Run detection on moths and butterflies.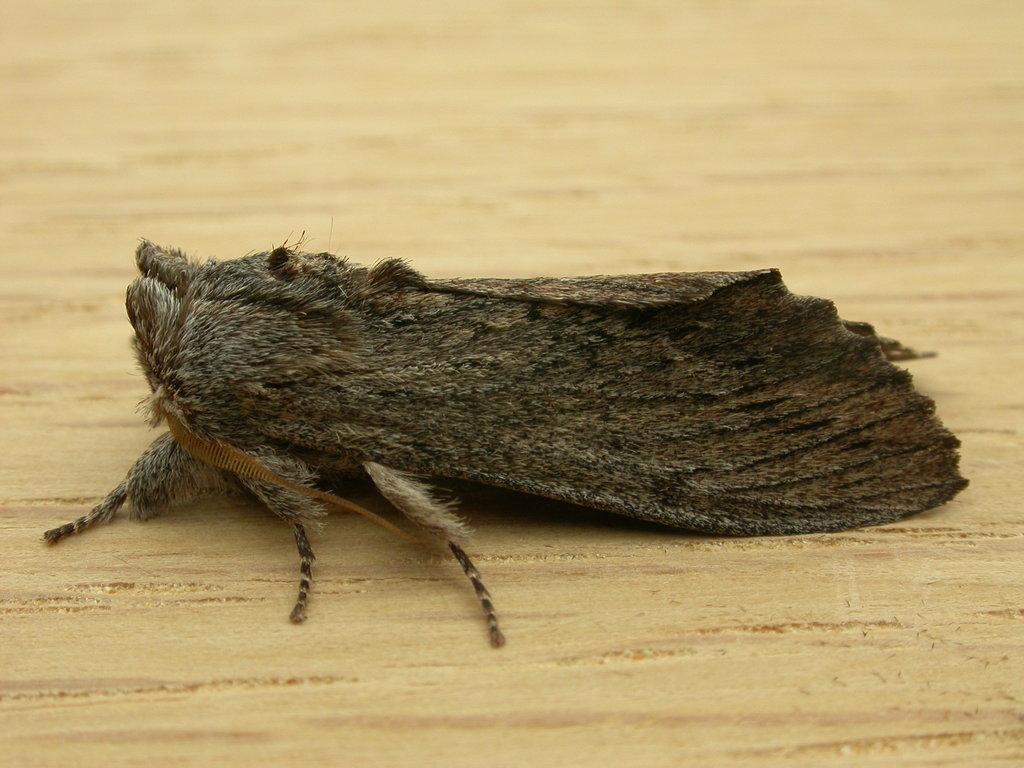
Result: (45,236,975,653).
